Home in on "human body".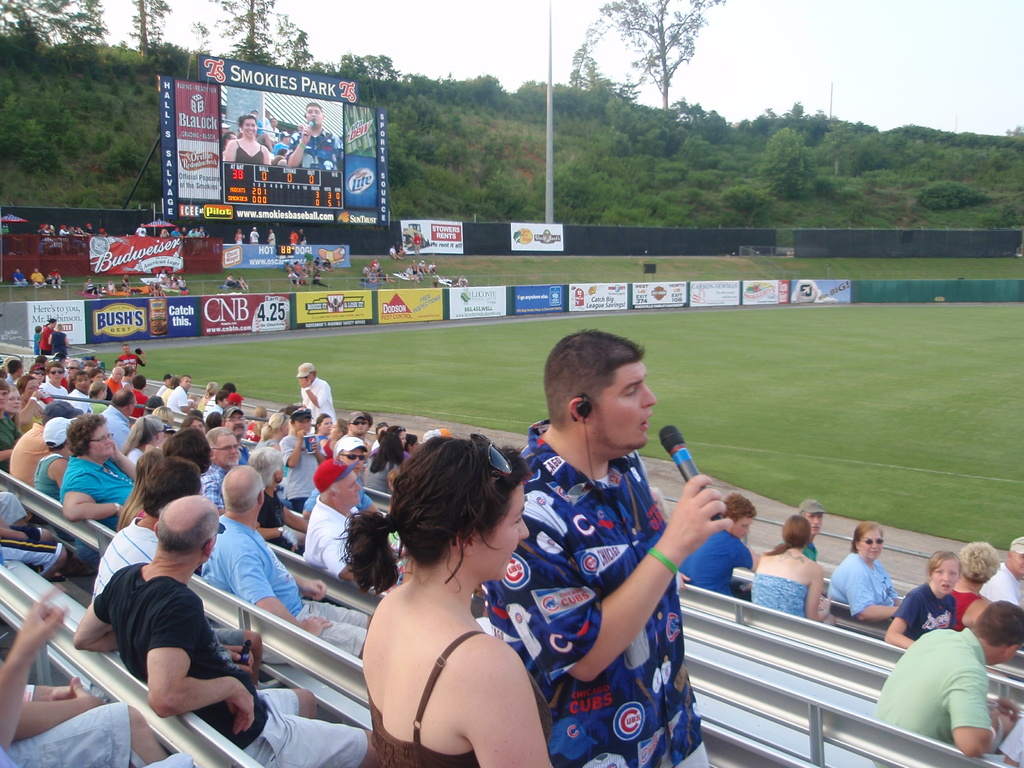
Homed in at (left=369, top=255, right=391, bottom=276).
